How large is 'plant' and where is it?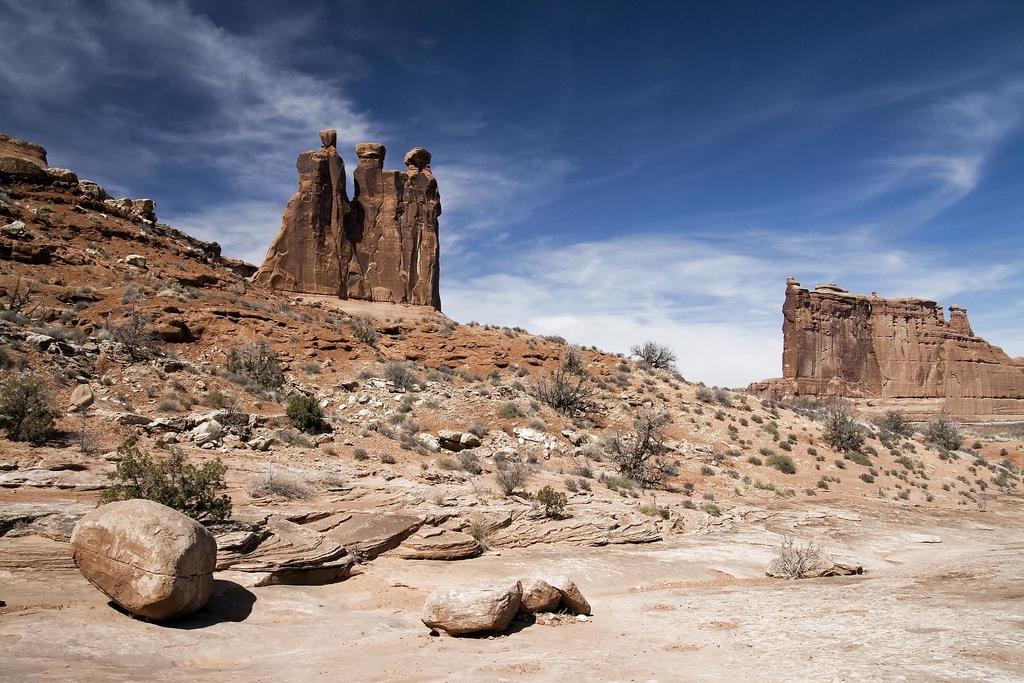
Bounding box: [left=396, top=400, right=410, bottom=411].
